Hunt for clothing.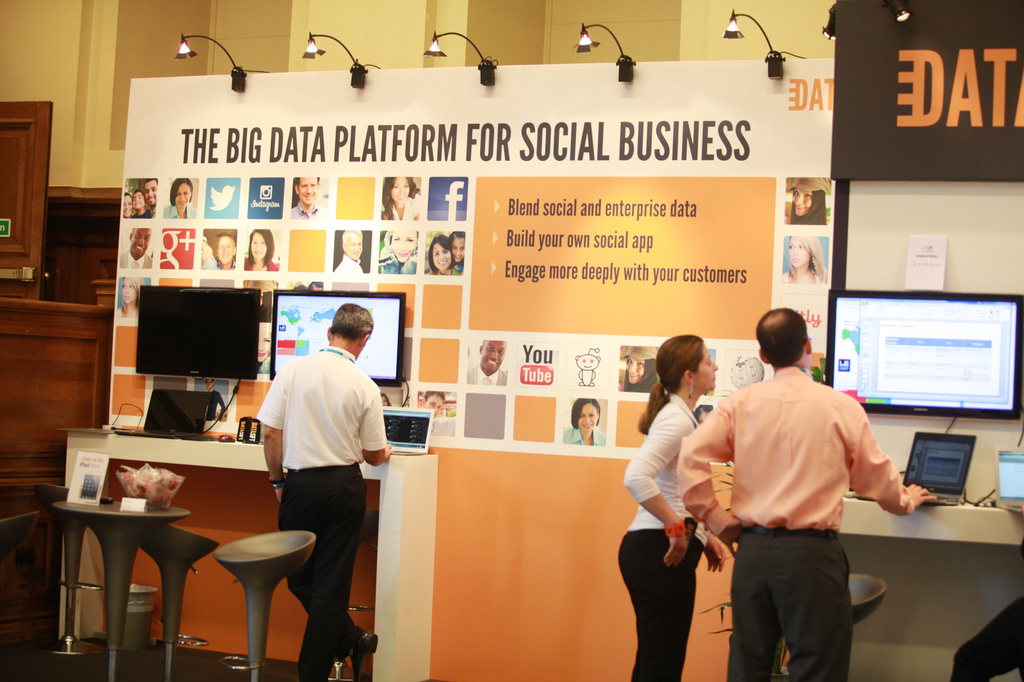
Hunted down at pyautogui.locateOnScreen(378, 246, 417, 269).
